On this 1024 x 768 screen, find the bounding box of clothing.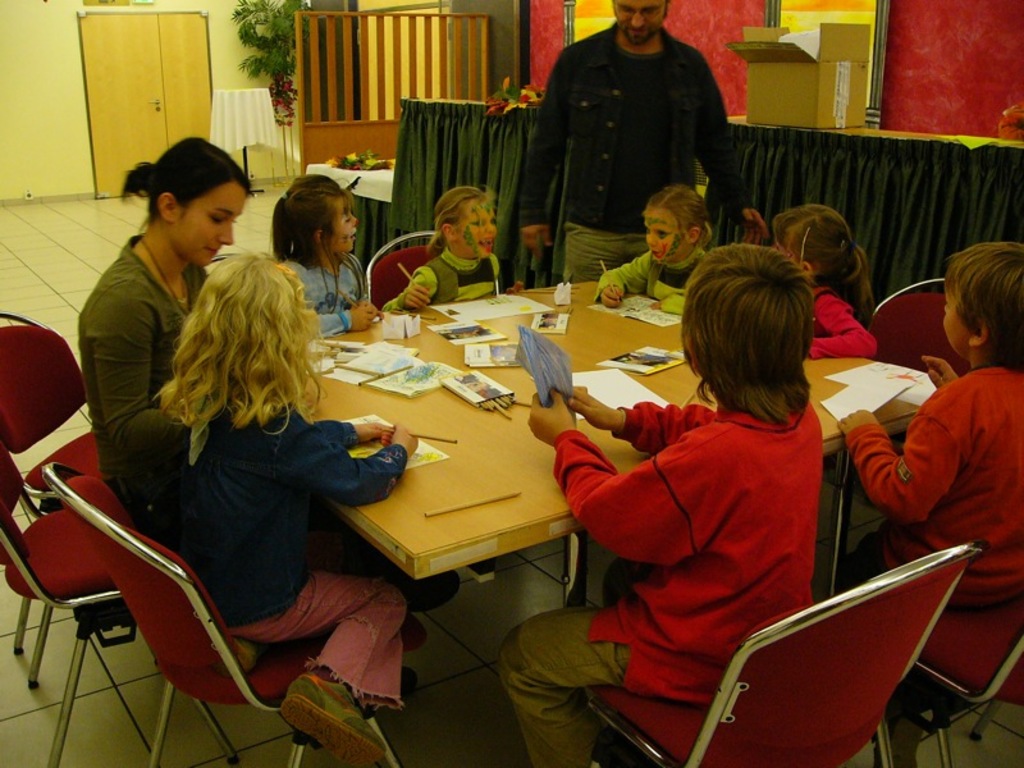
Bounding box: [550, 402, 815, 710].
